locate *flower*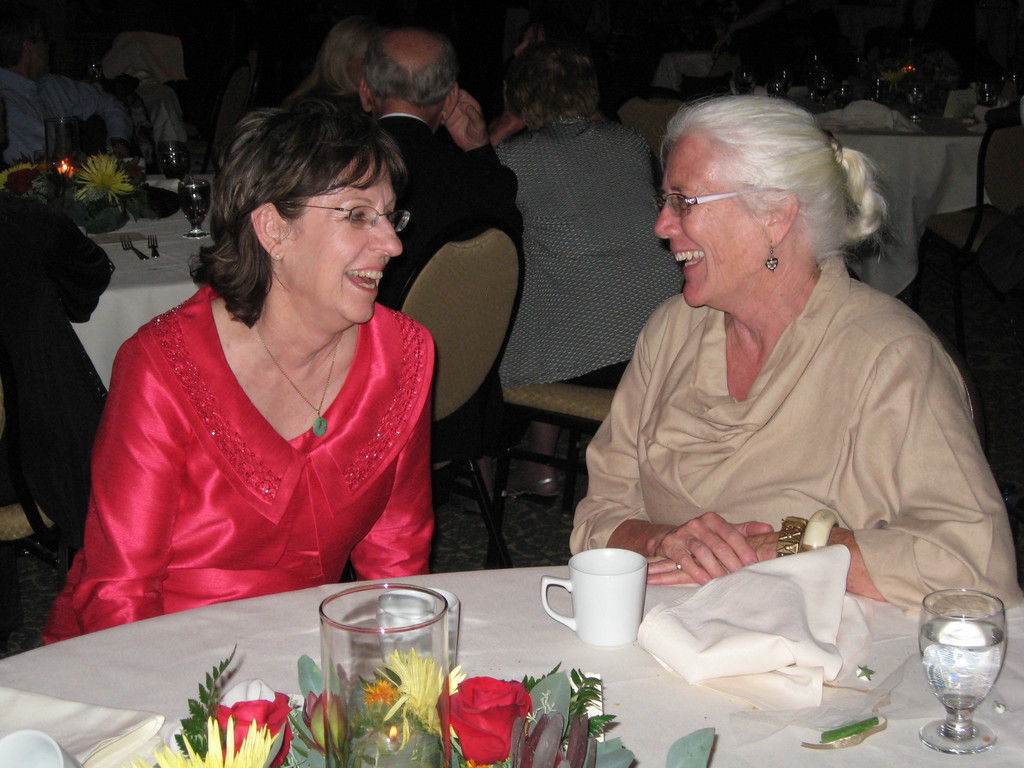
<box>213,689,292,767</box>
